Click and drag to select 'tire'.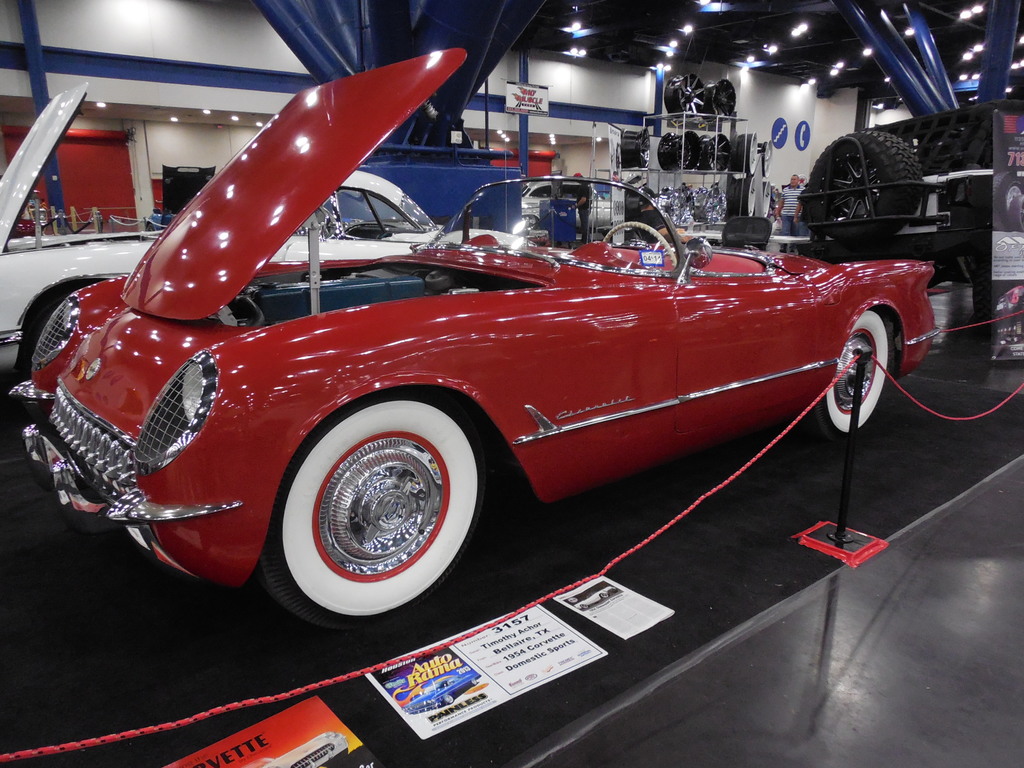
Selection: detection(812, 310, 893, 431).
